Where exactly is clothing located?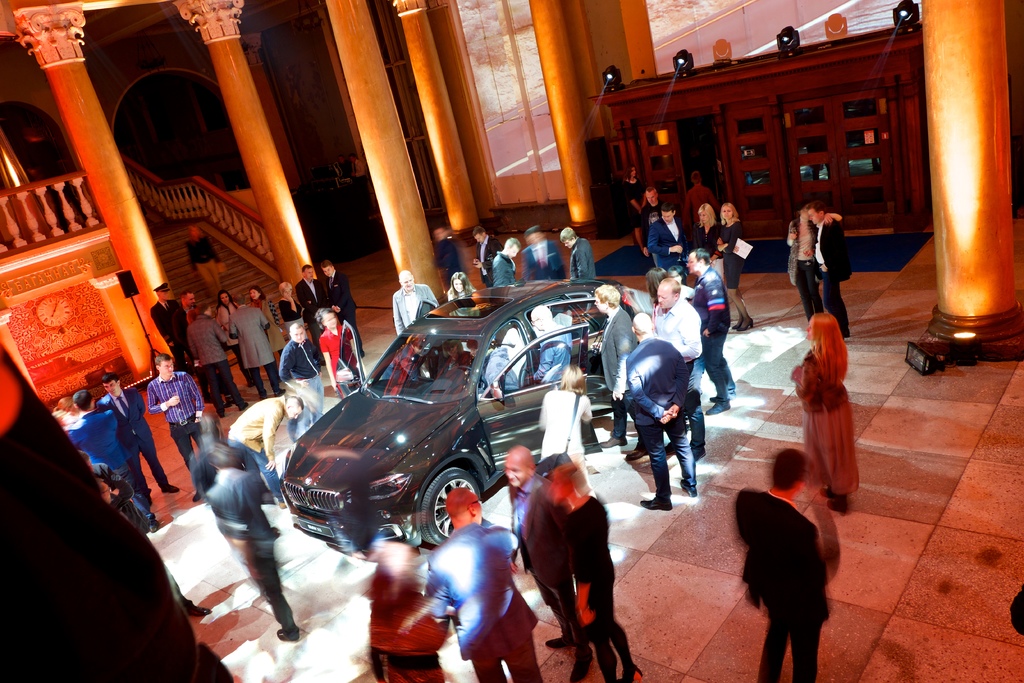
Its bounding box is <region>101, 396, 164, 484</region>.
